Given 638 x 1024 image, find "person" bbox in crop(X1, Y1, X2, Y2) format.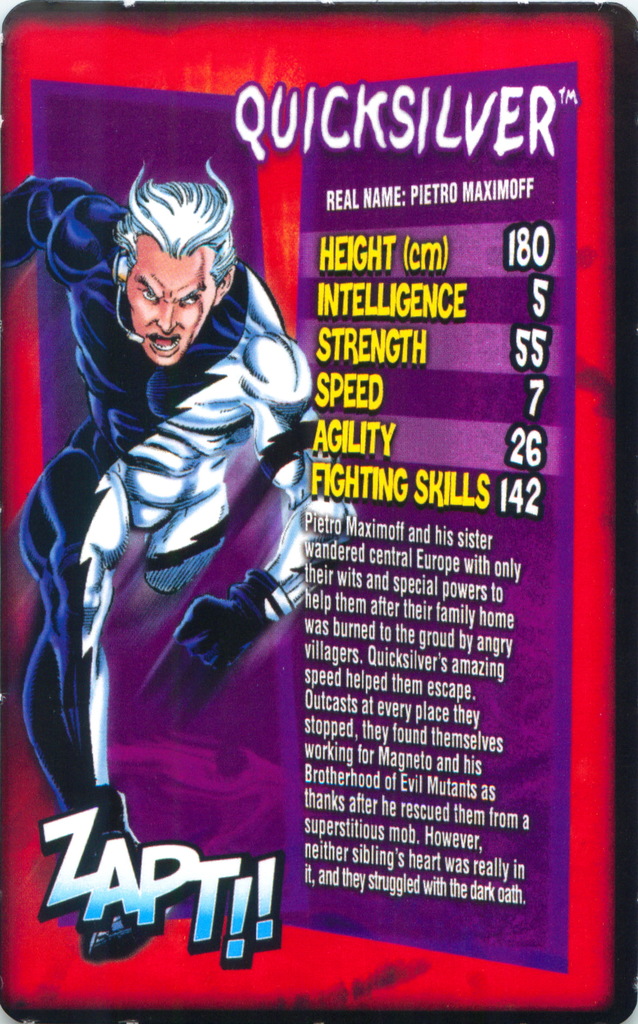
crop(41, 152, 310, 968).
